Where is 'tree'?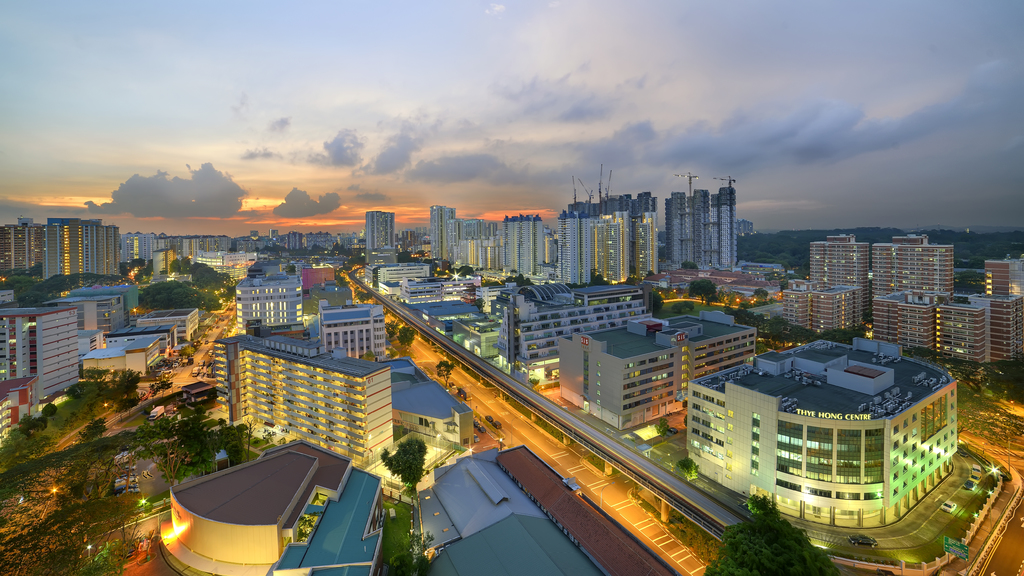
region(680, 256, 698, 271).
